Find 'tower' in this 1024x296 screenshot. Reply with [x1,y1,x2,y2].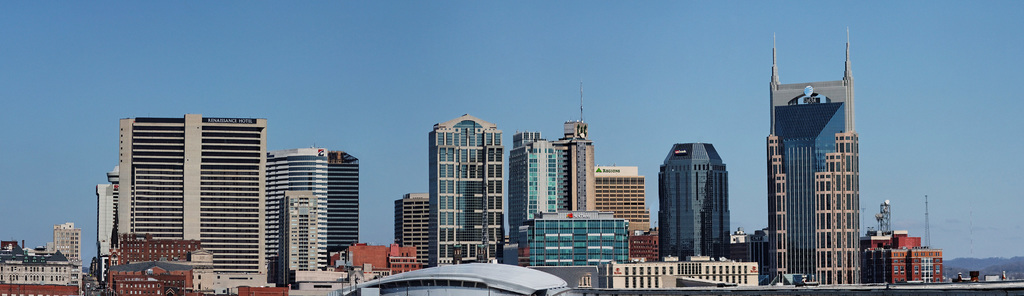
[924,196,931,248].
